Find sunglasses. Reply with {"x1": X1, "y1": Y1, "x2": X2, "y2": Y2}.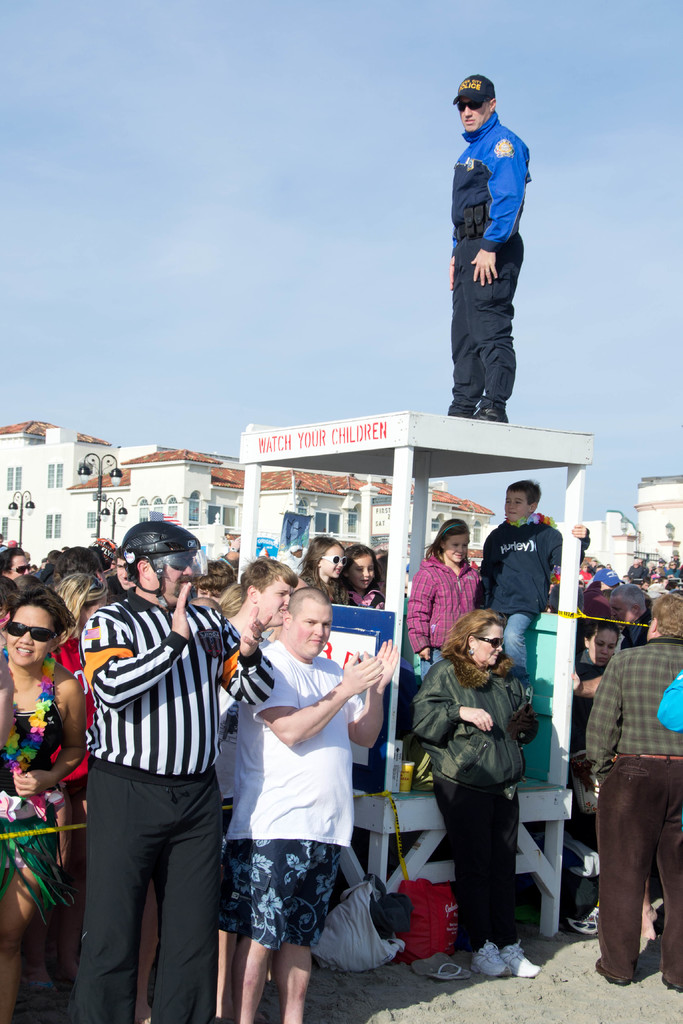
{"x1": 168, "y1": 559, "x2": 194, "y2": 567}.
